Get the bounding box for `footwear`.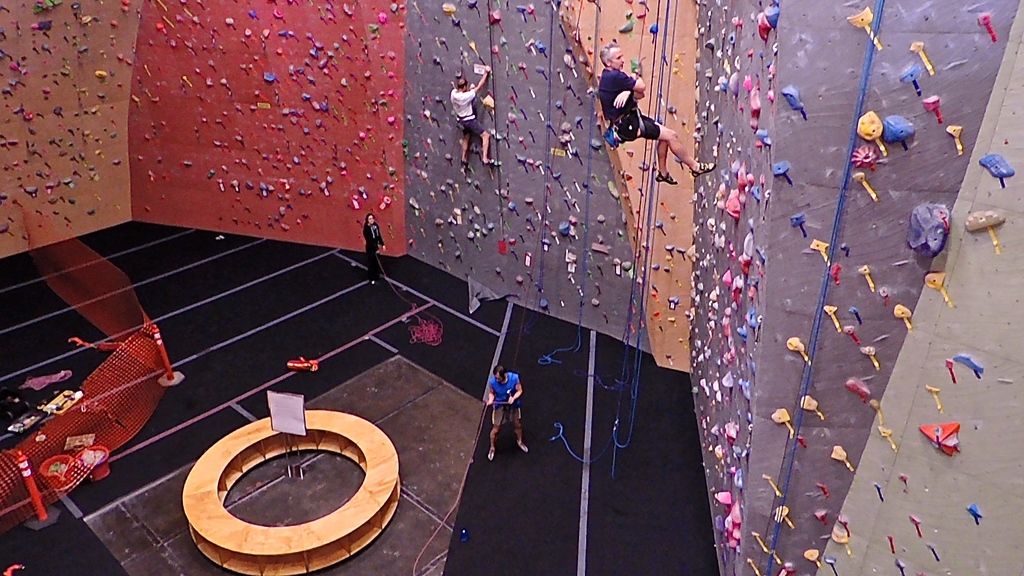
bbox=[517, 442, 529, 453].
